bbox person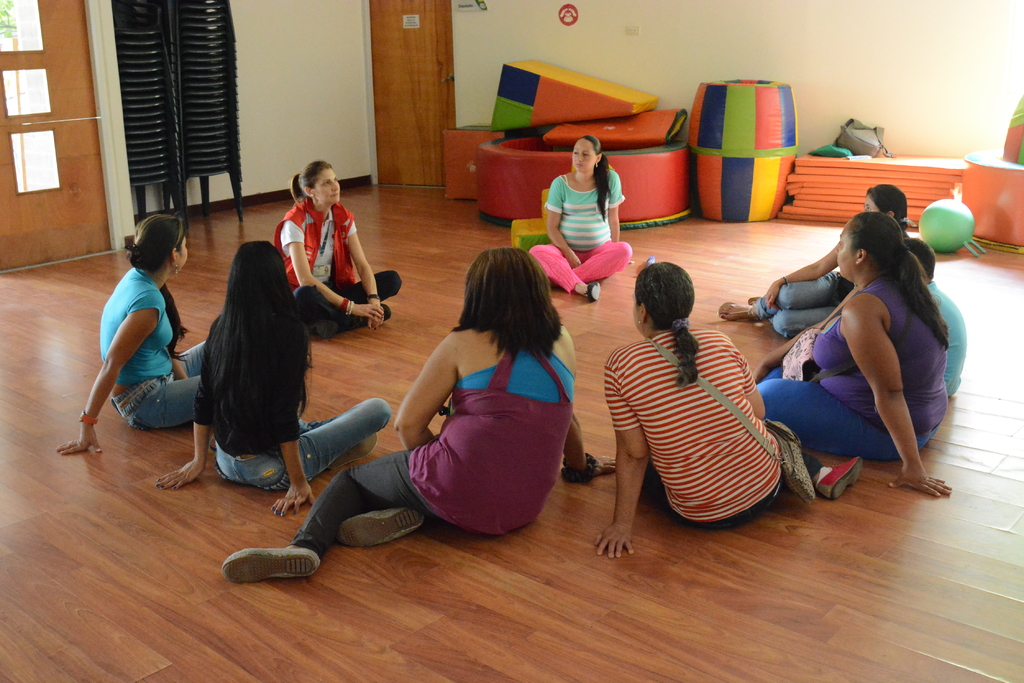
<box>756,211,948,503</box>
